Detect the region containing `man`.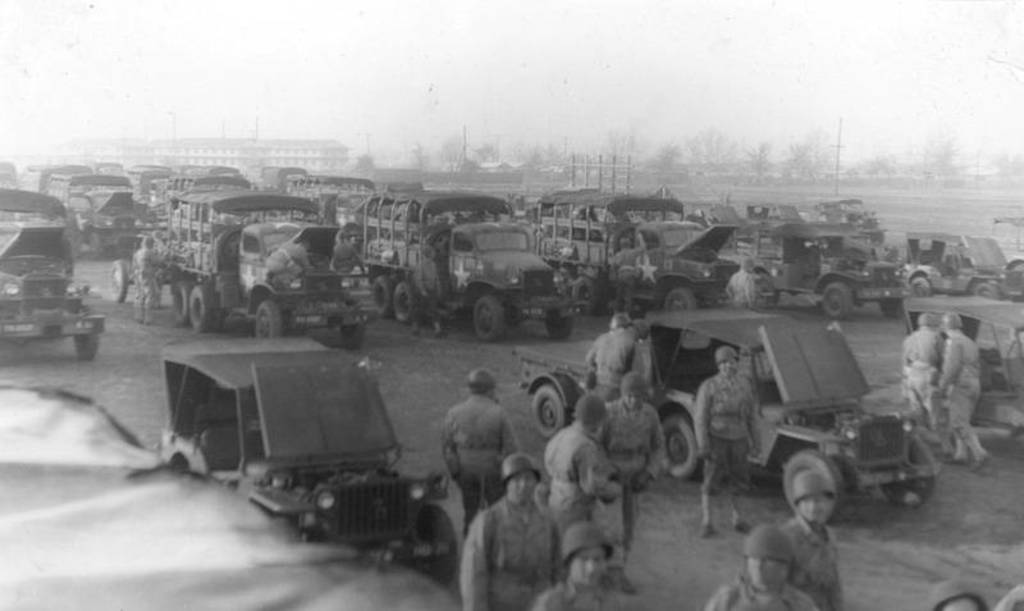
536/519/622/610.
